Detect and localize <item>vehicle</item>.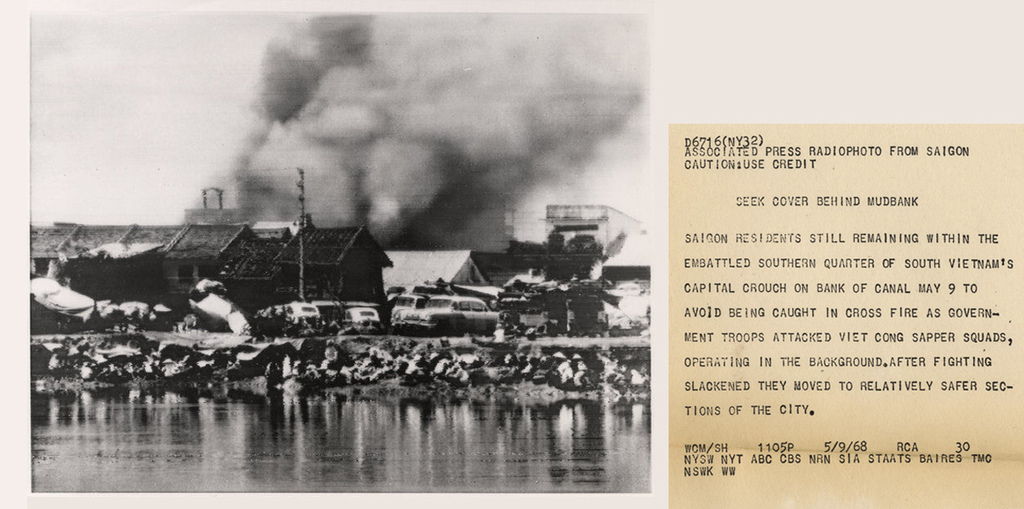
Localized at crop(391, 294, 499, 334).
